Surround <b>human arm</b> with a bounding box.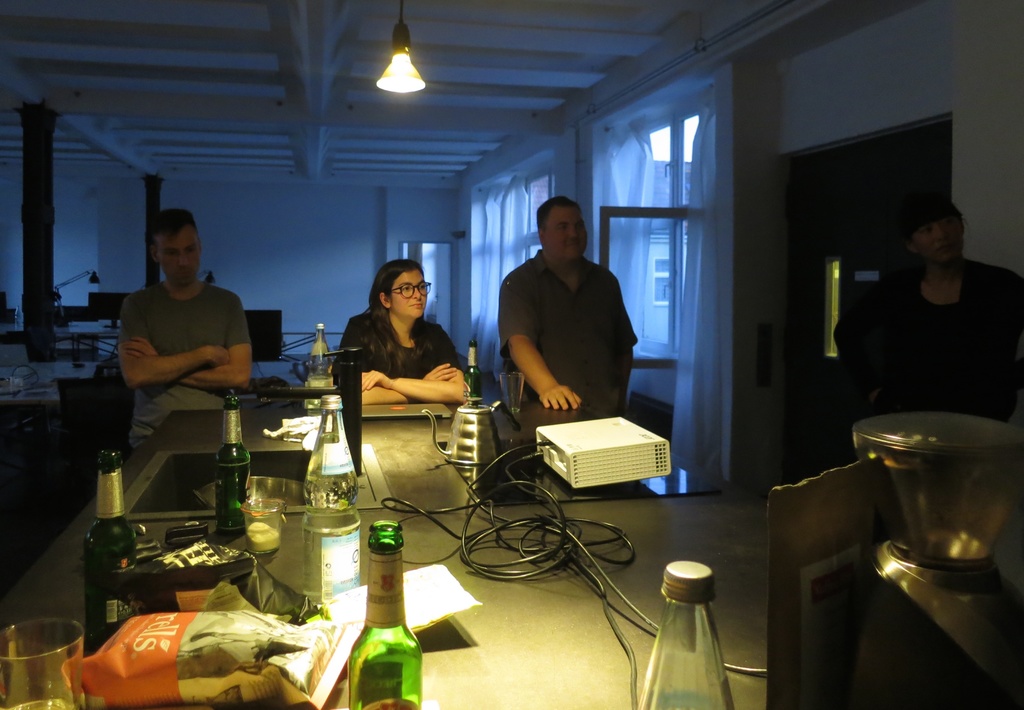
detection(351, 334, 472, 403).
